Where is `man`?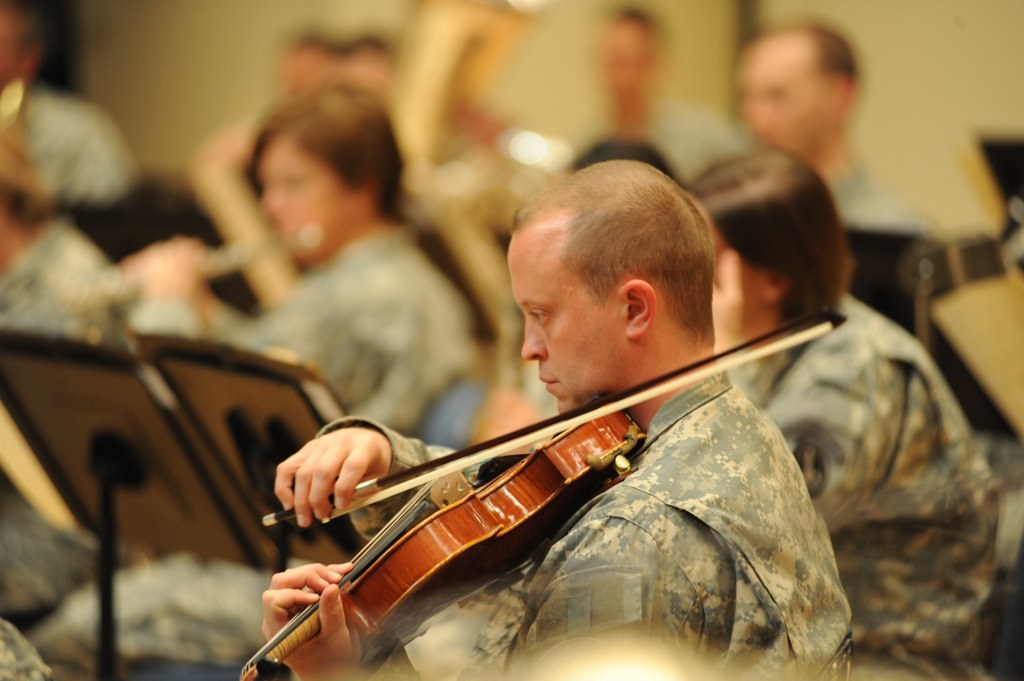
<bbox>0, 138, 130, 609</bbox>.
